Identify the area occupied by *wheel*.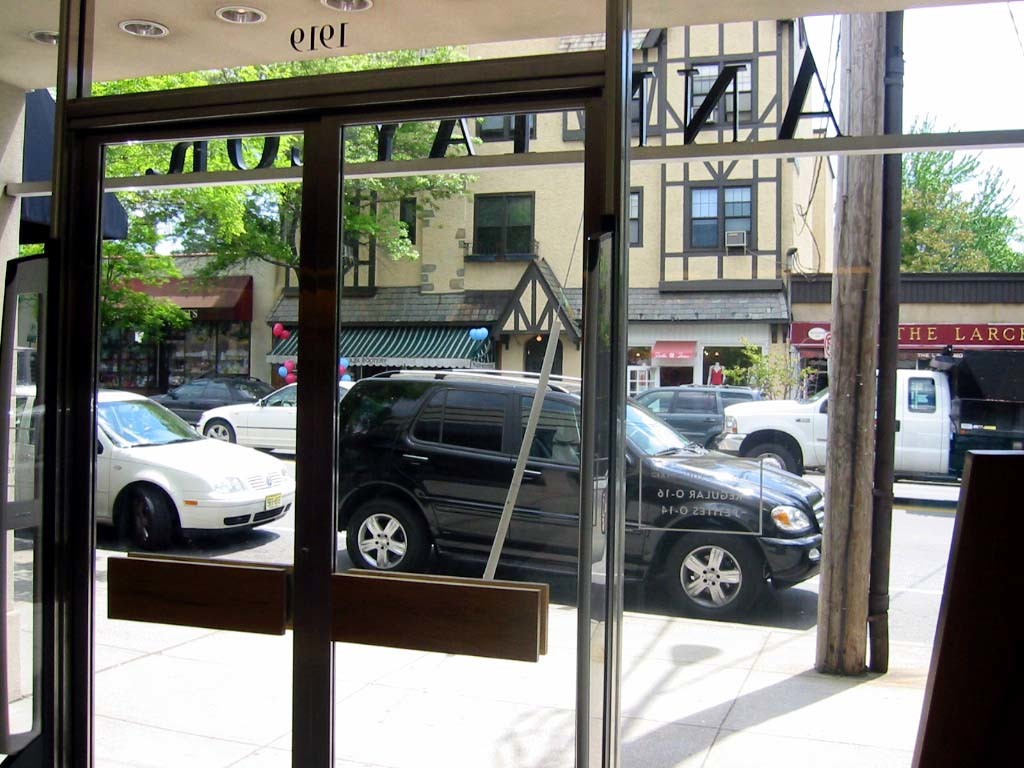
Area: 665:524:763:620.
